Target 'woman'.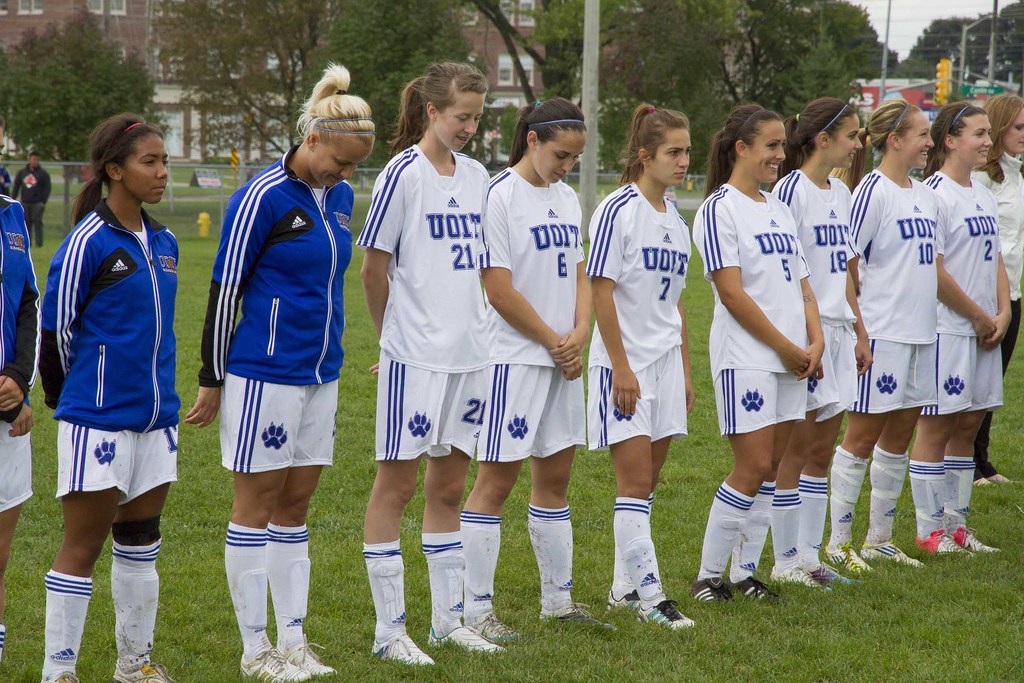
Target region: Rect(824, 97, 932, 577).
